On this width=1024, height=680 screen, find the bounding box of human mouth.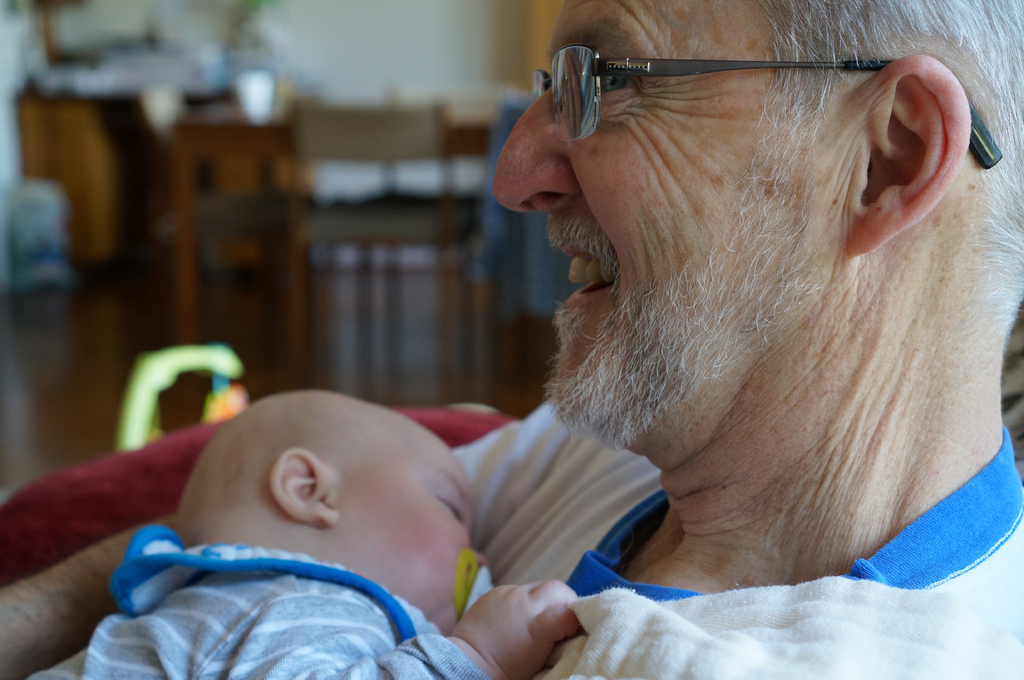
Bounding box: bbox=[559, 219, 647, 312].
